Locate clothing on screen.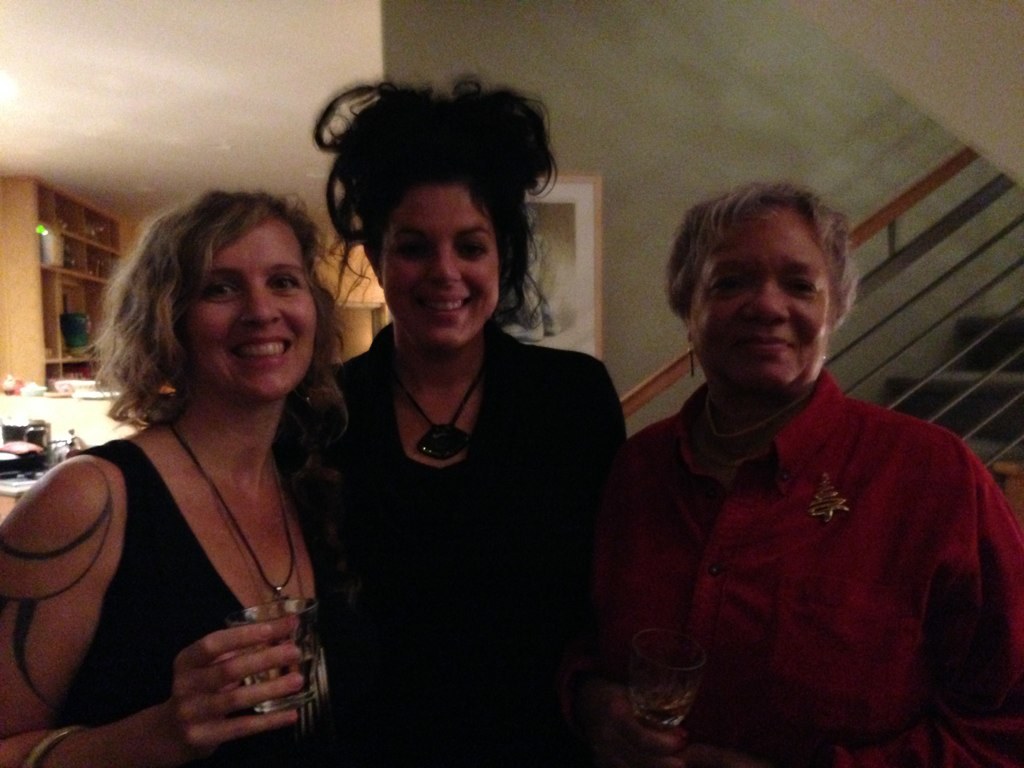
On screen at 70/433/355/767.
